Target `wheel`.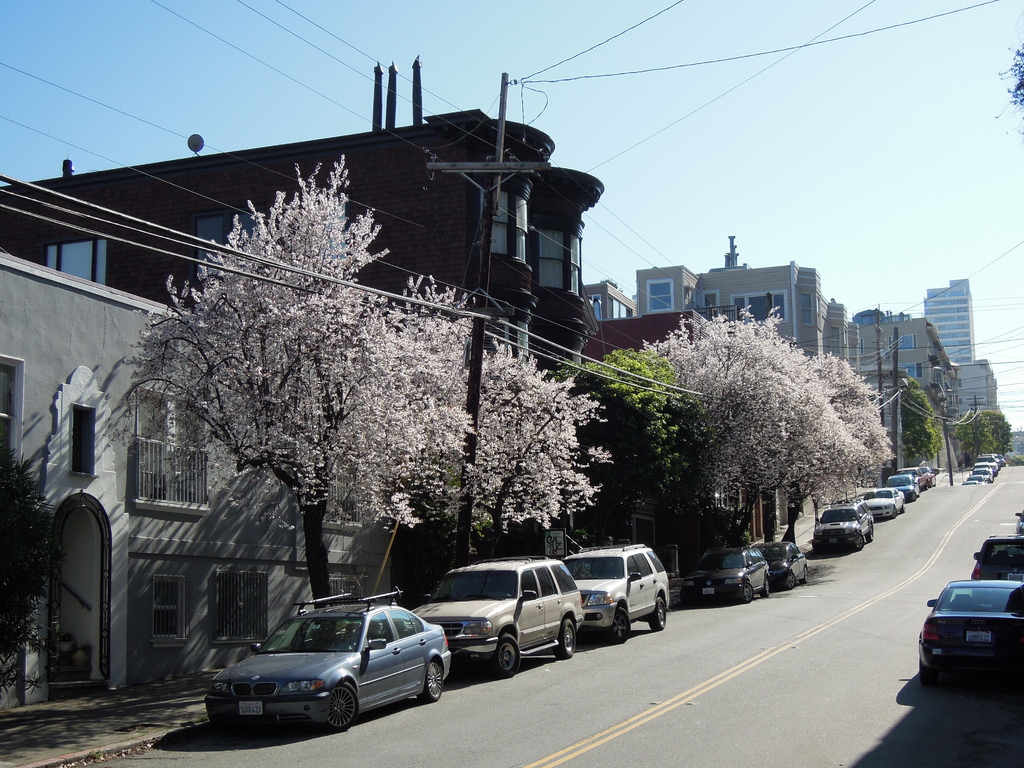
Target region: 419 659 445 705.
